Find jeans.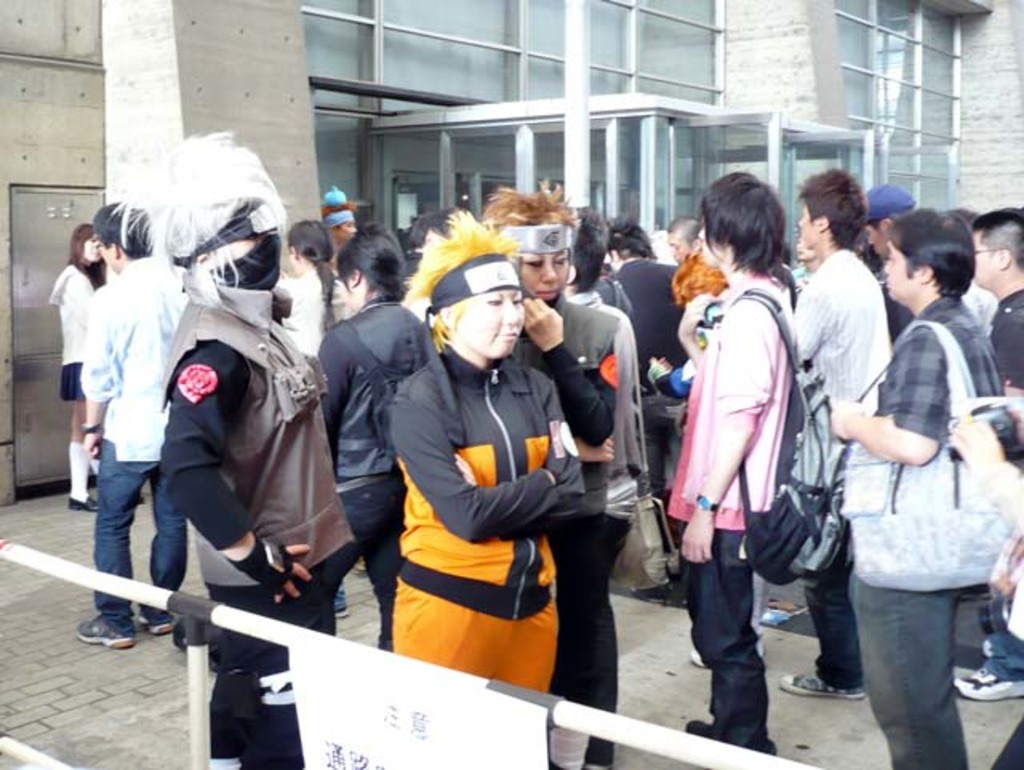
left=91, top=439, right=186, bottom=621.
